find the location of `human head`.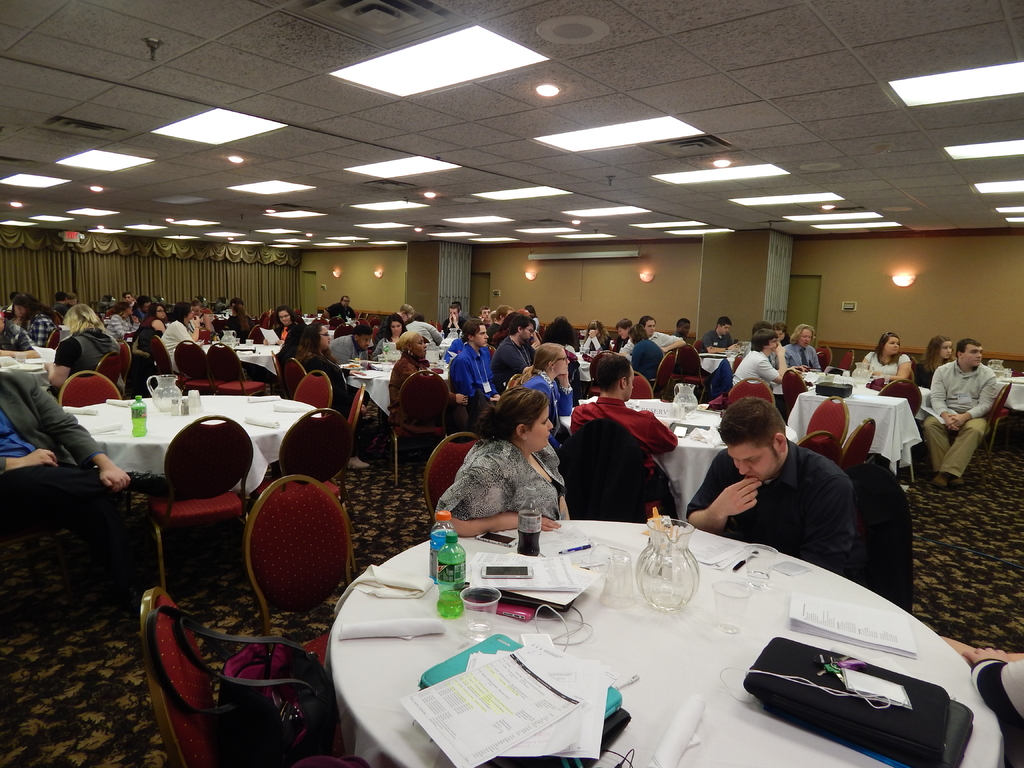
Location: 397 302 413 321.
